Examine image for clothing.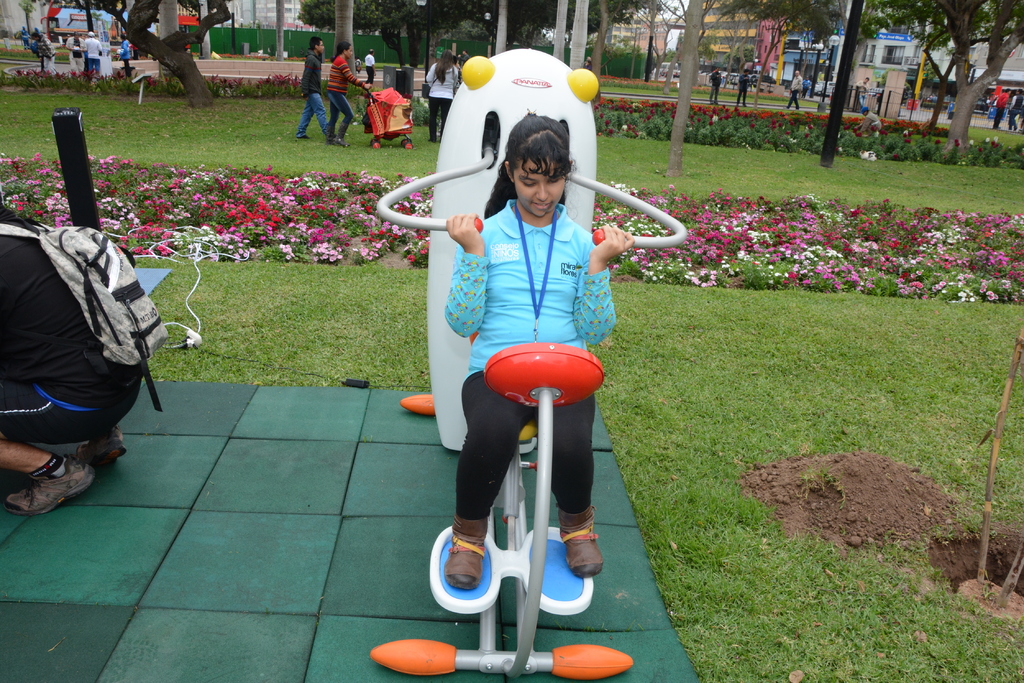
Examination result: (21,29,29,47).
